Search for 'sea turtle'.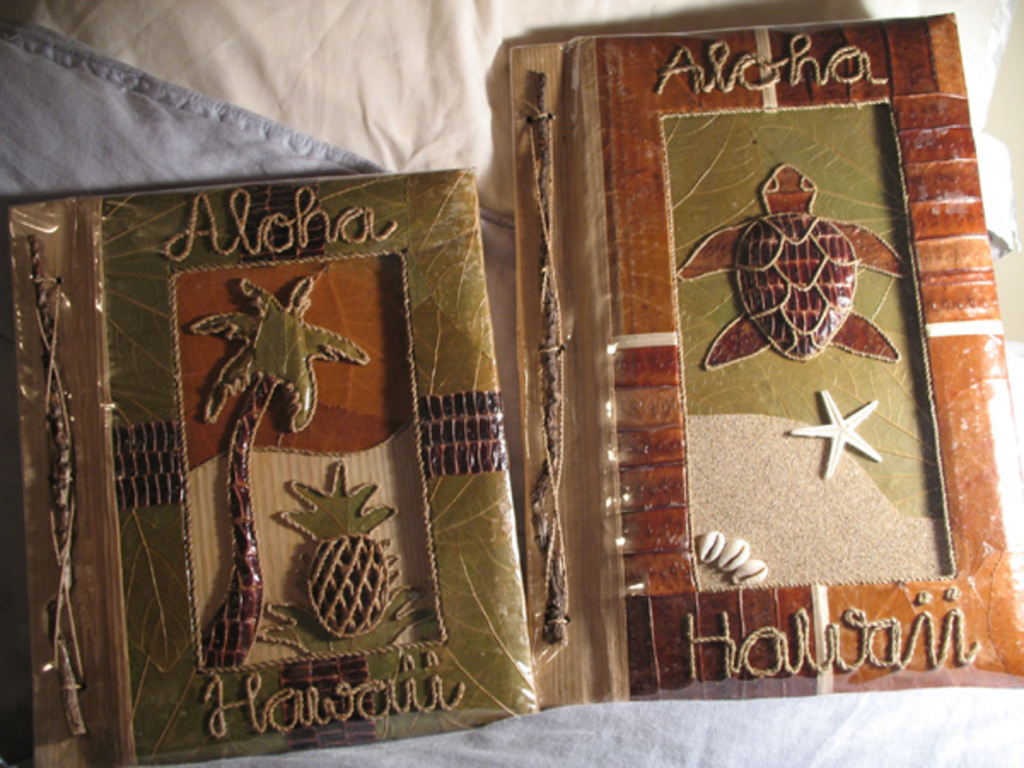
Found at <bbox>679, 157, 910, 377</bbox>.
